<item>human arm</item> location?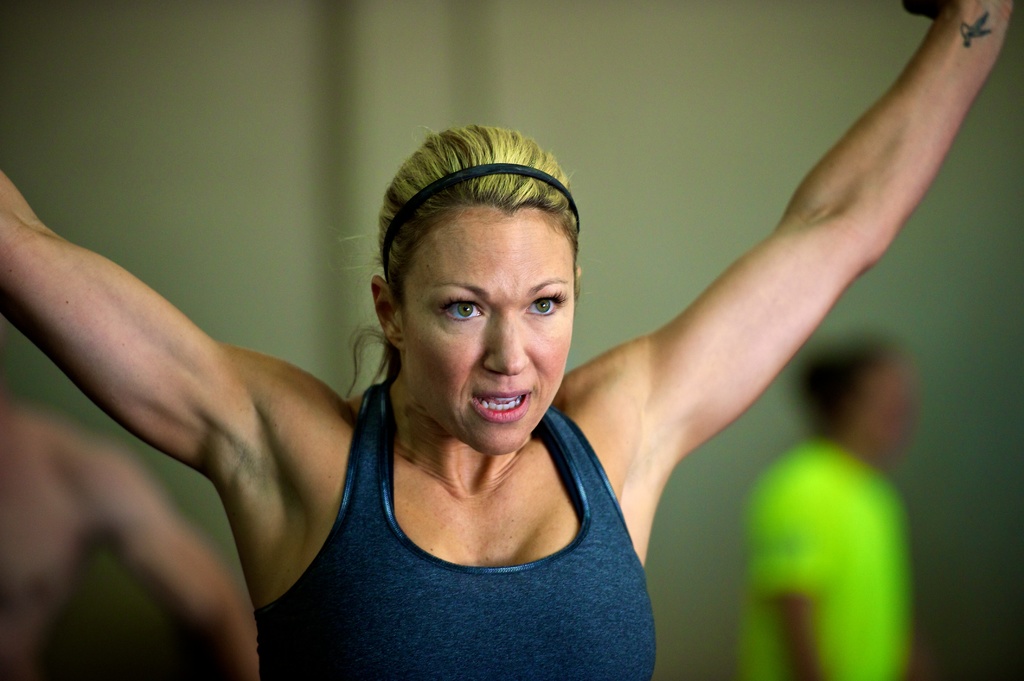
x1=754, y1=476, x2=829, y2=680
